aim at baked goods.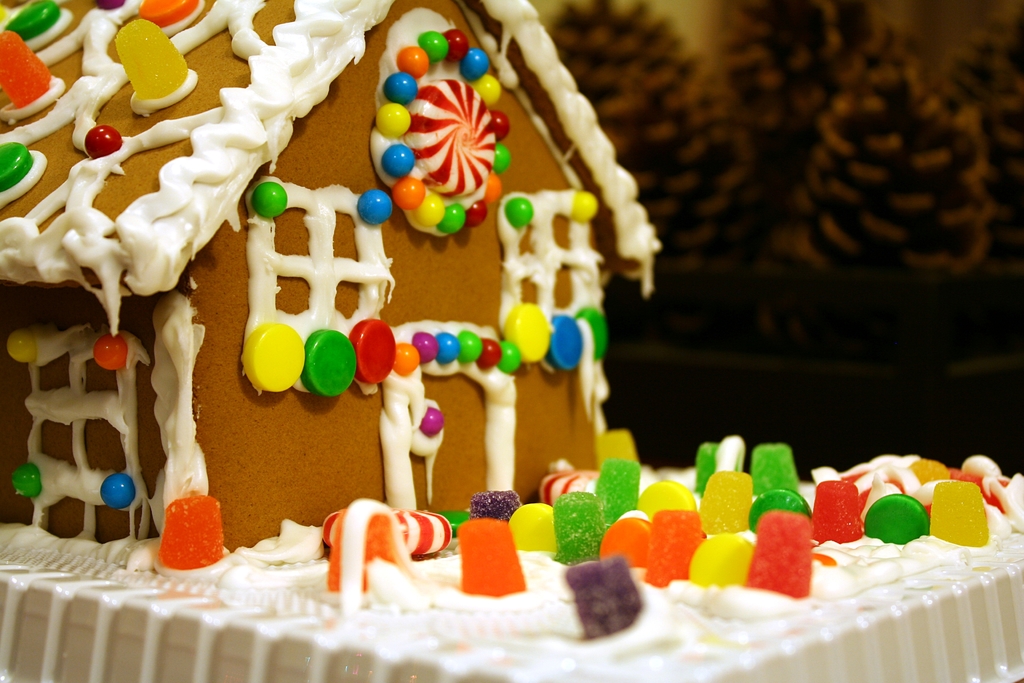
Aimed at pyautogui.locateOnScreen(0, 0, 1023, 682).
